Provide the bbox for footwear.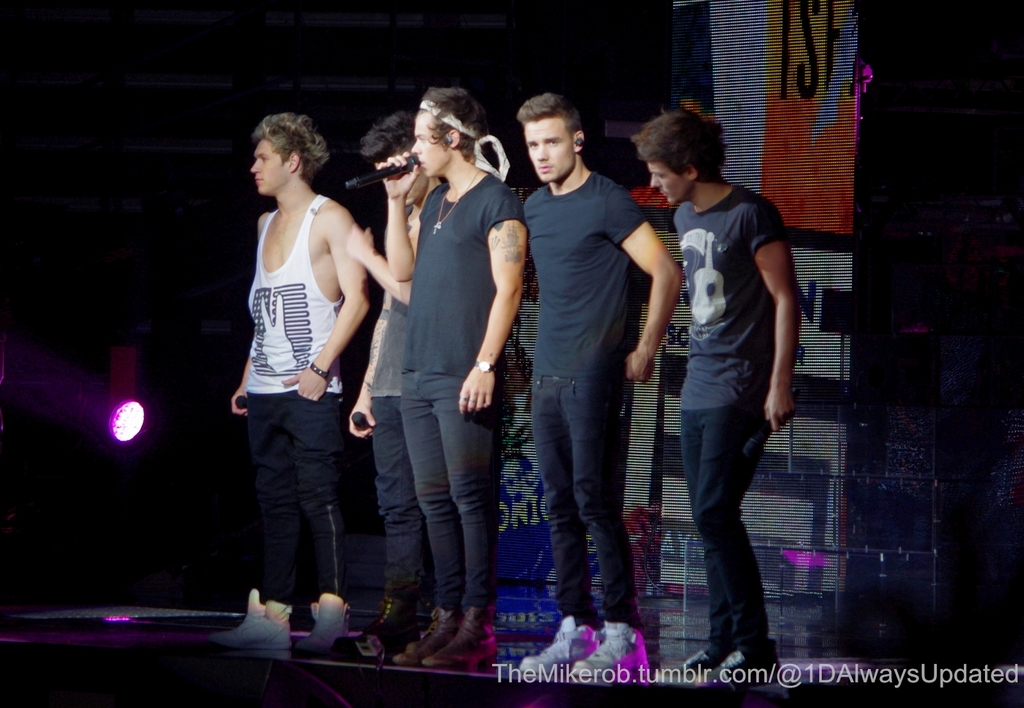
Rect(208, 588, 289, 648).
